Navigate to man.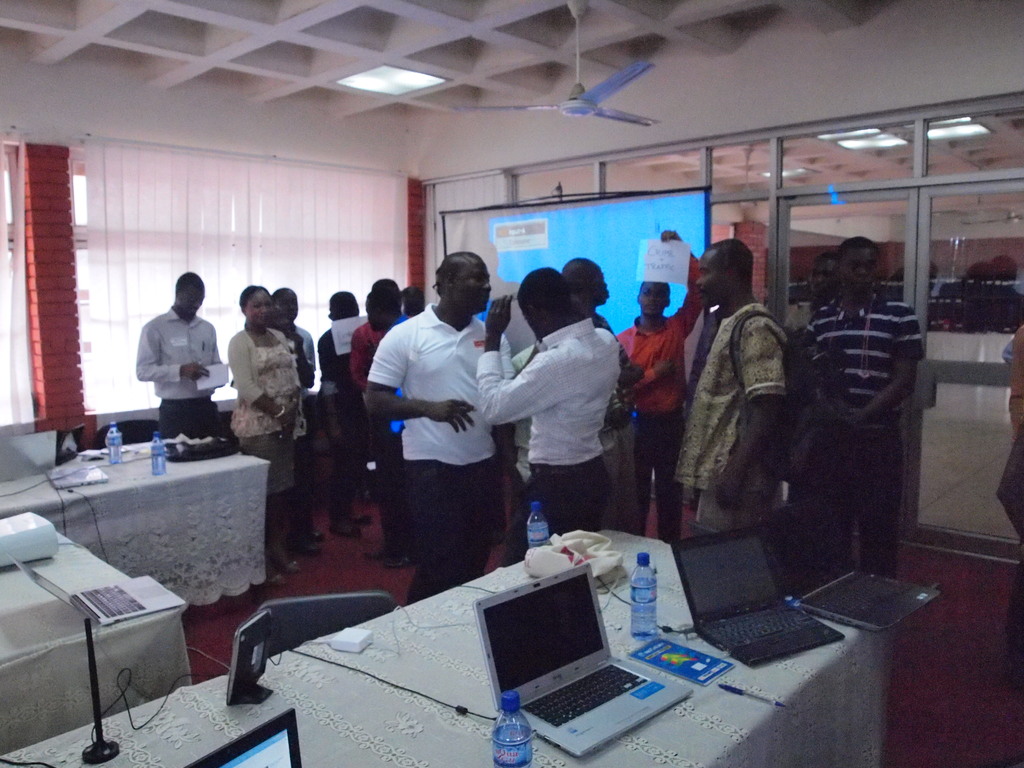
Navigation target: bbox=[614, 230, 692, 542].
